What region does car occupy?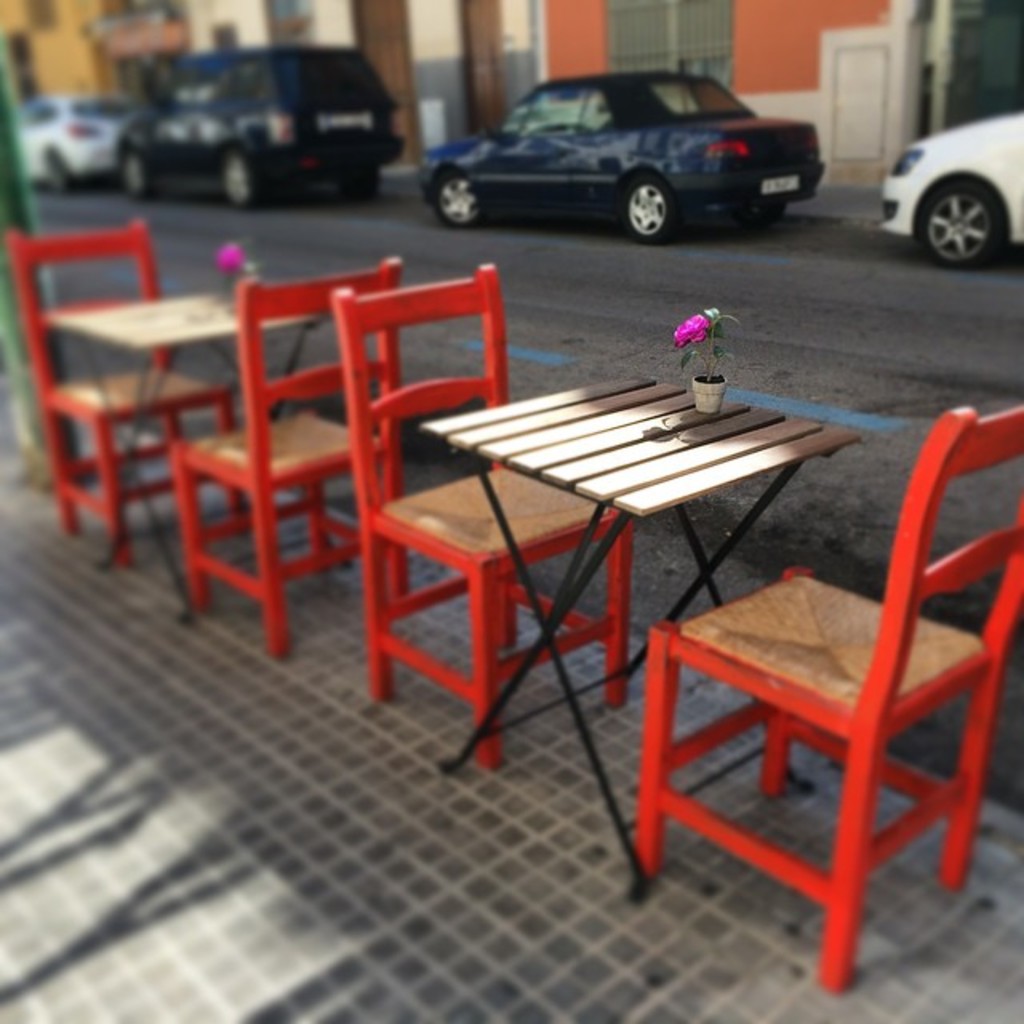
locate(877, 106, 1022, 262).
